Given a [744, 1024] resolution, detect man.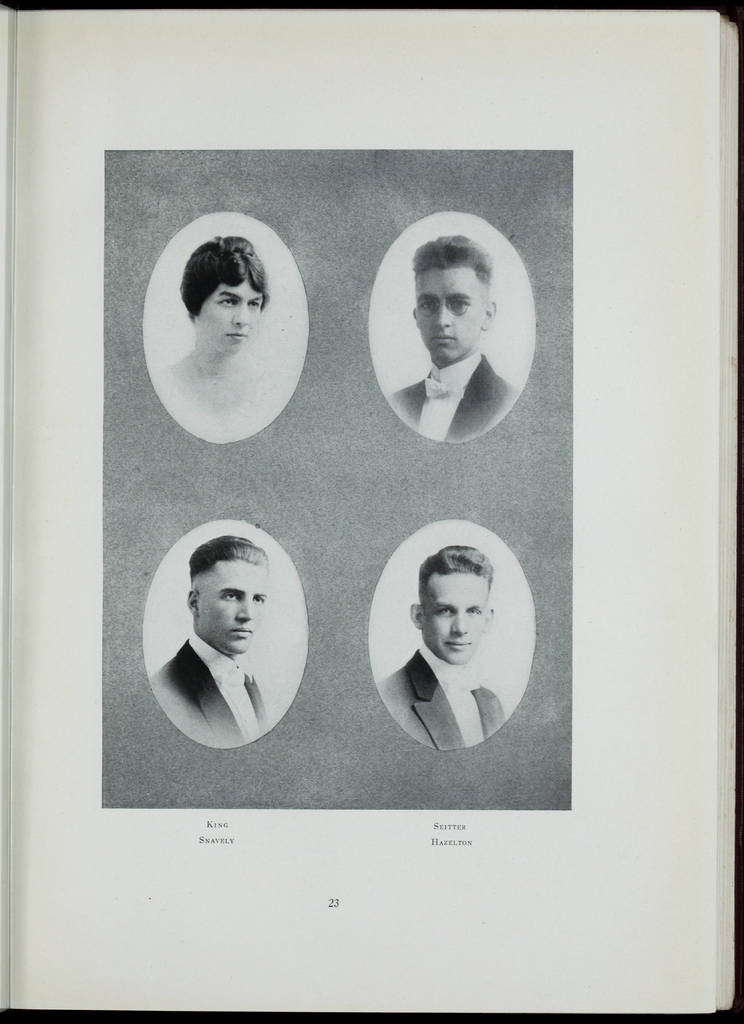
(106,526,352,781).
